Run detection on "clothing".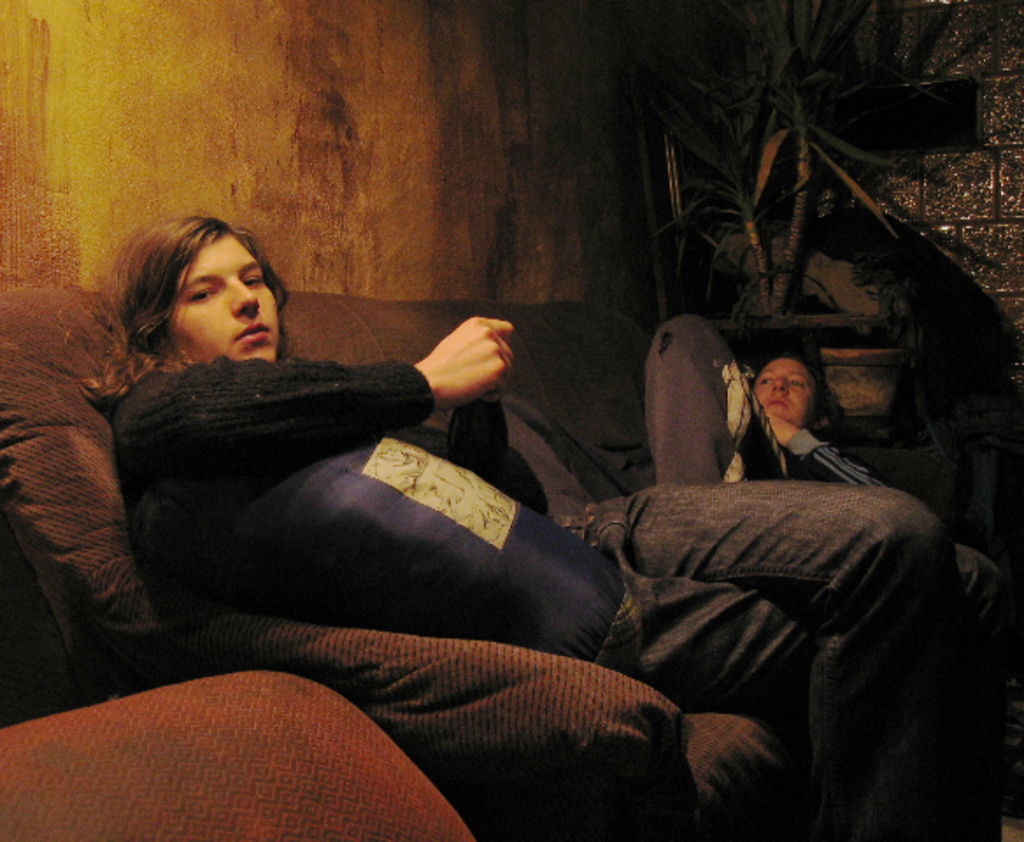
Result: {"x1": 779, "y1": 433, "x2": 1003, "y2": 651}.
